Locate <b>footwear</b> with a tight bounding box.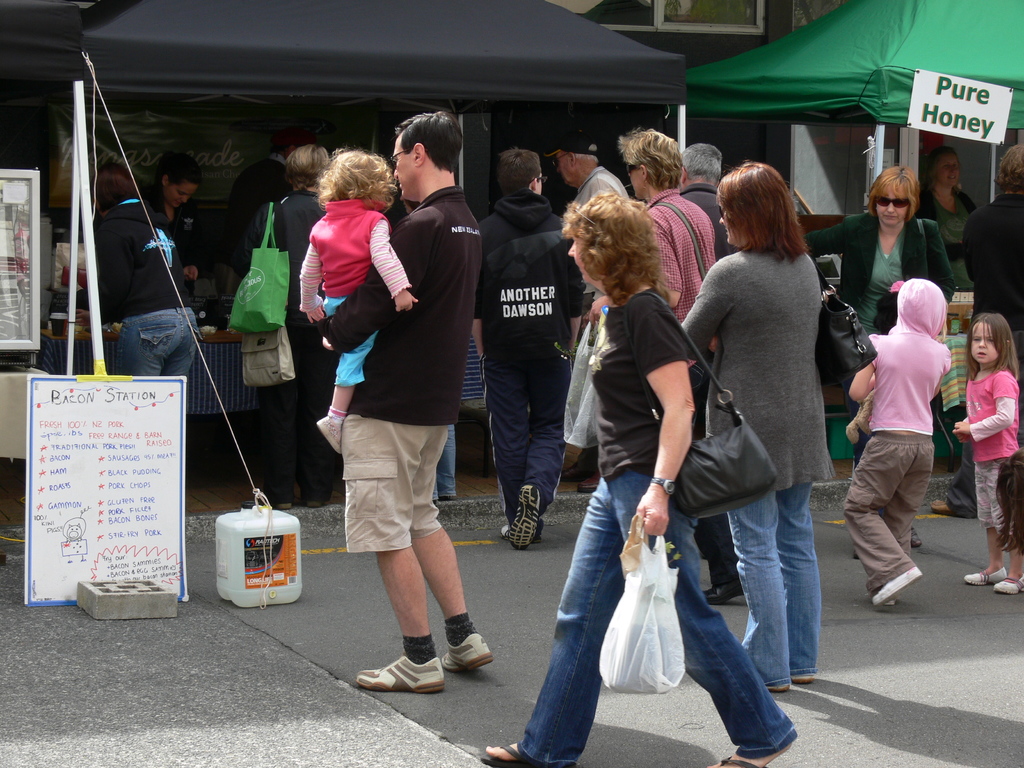
Rect(929, 497, 955, 518).
